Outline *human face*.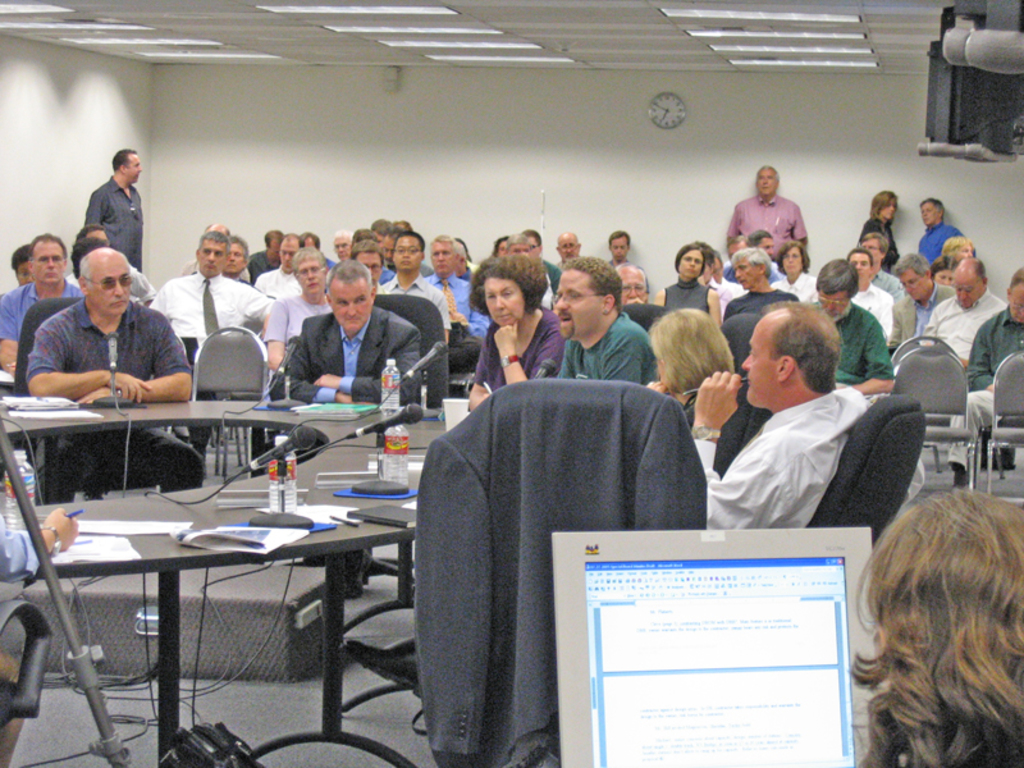
Outline: <bbox>392, 237, 424, 278</bbox>.
